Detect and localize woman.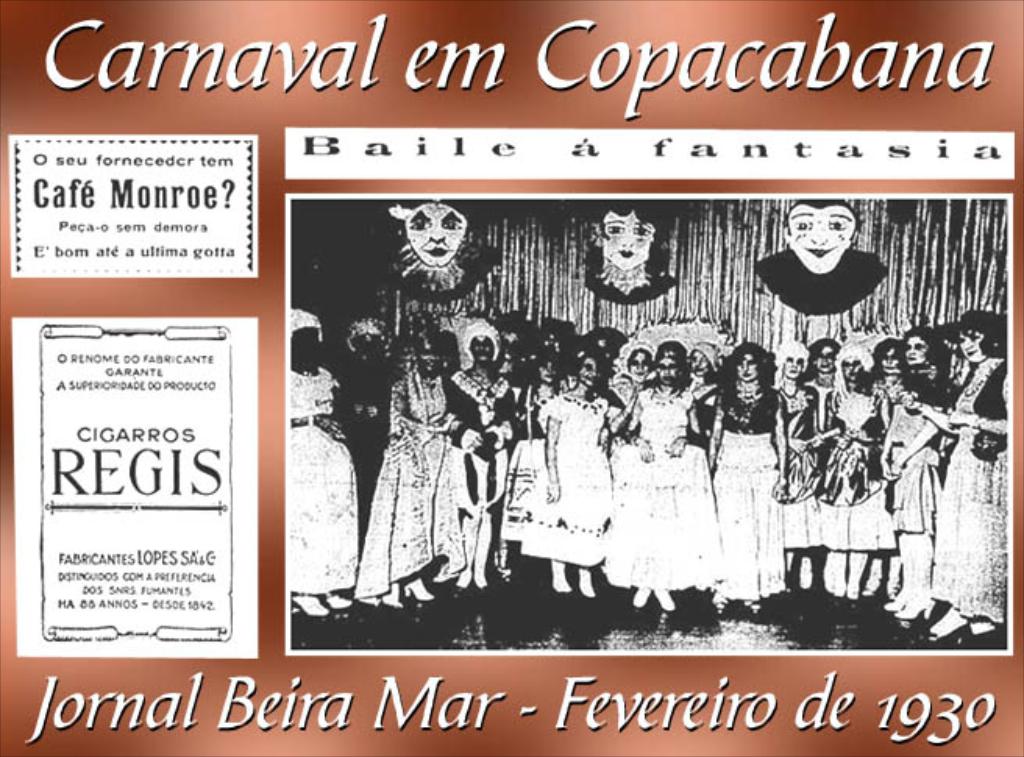
Localized at <region>863, 340, 904, 596</region>.
